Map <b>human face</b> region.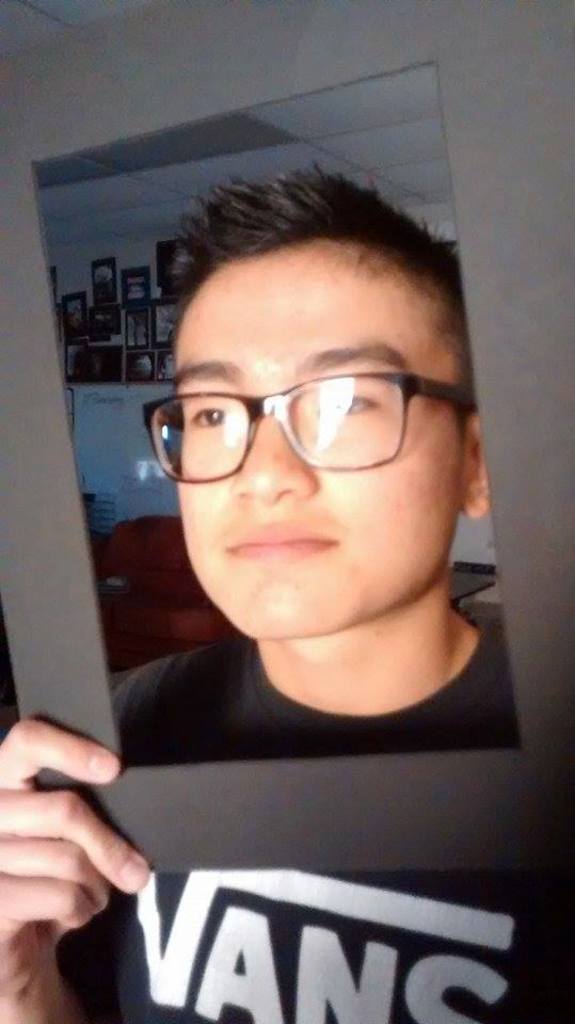
Mapped to box(170, 230, 466, 638).
